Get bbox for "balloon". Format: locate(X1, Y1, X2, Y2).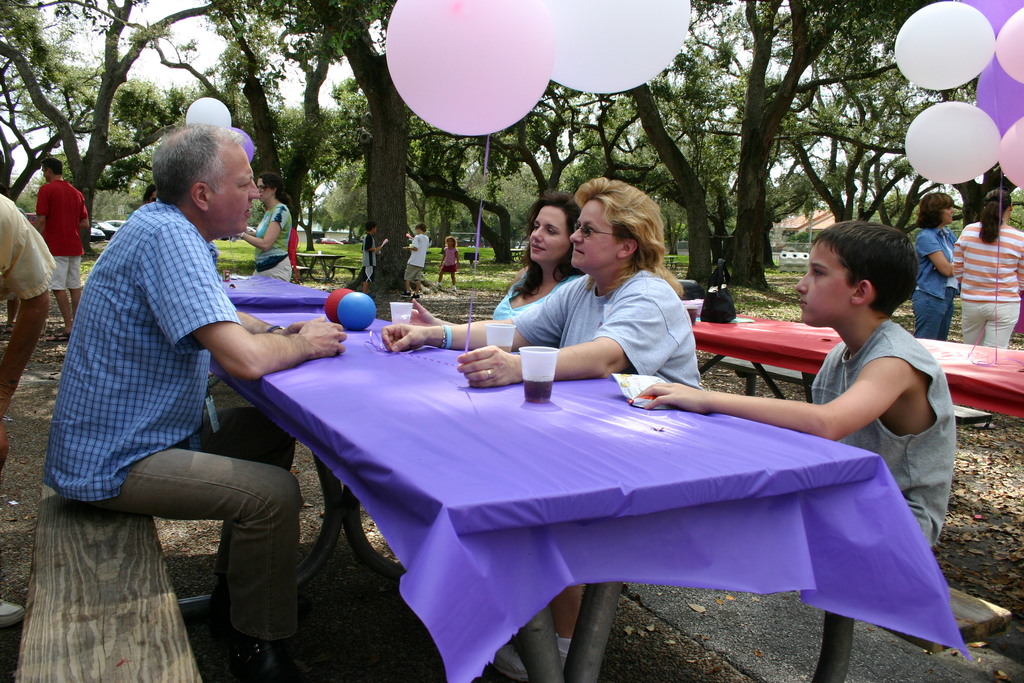
locate(338, 293, 376, 333).
